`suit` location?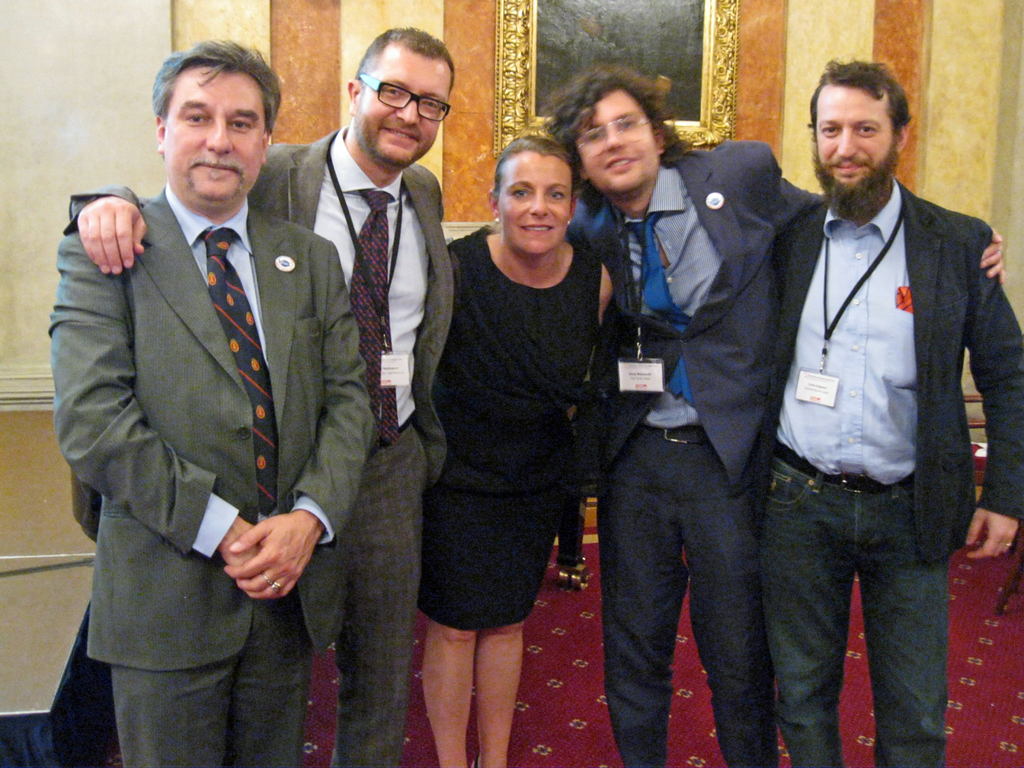
<region>558, 138, 838, 767</region>
